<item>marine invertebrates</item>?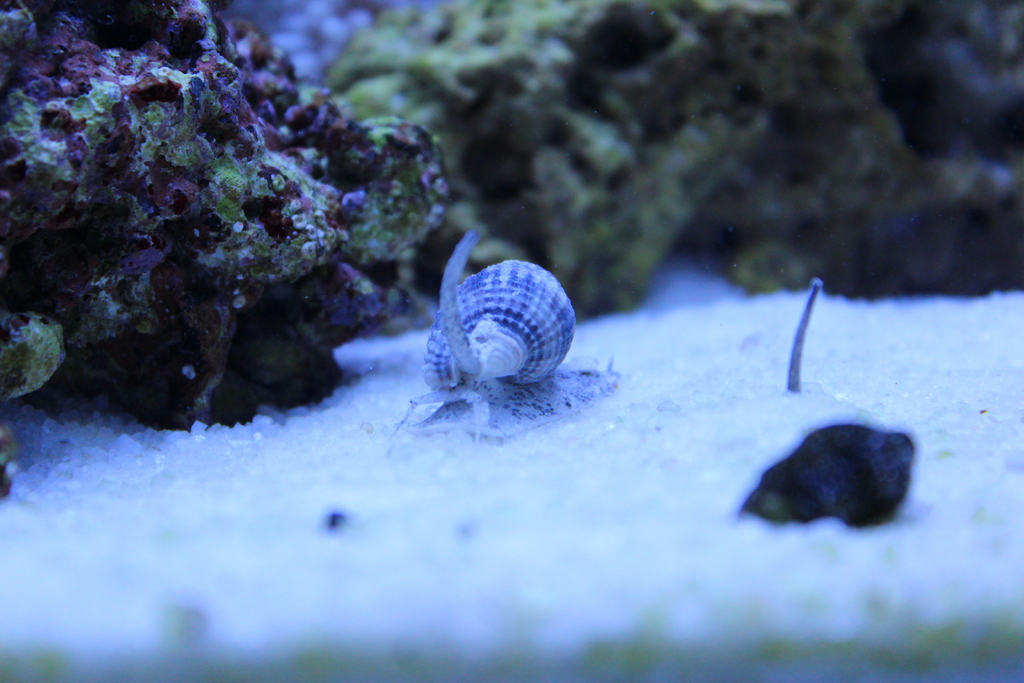
bbox=(730, 384, 919, 547)
